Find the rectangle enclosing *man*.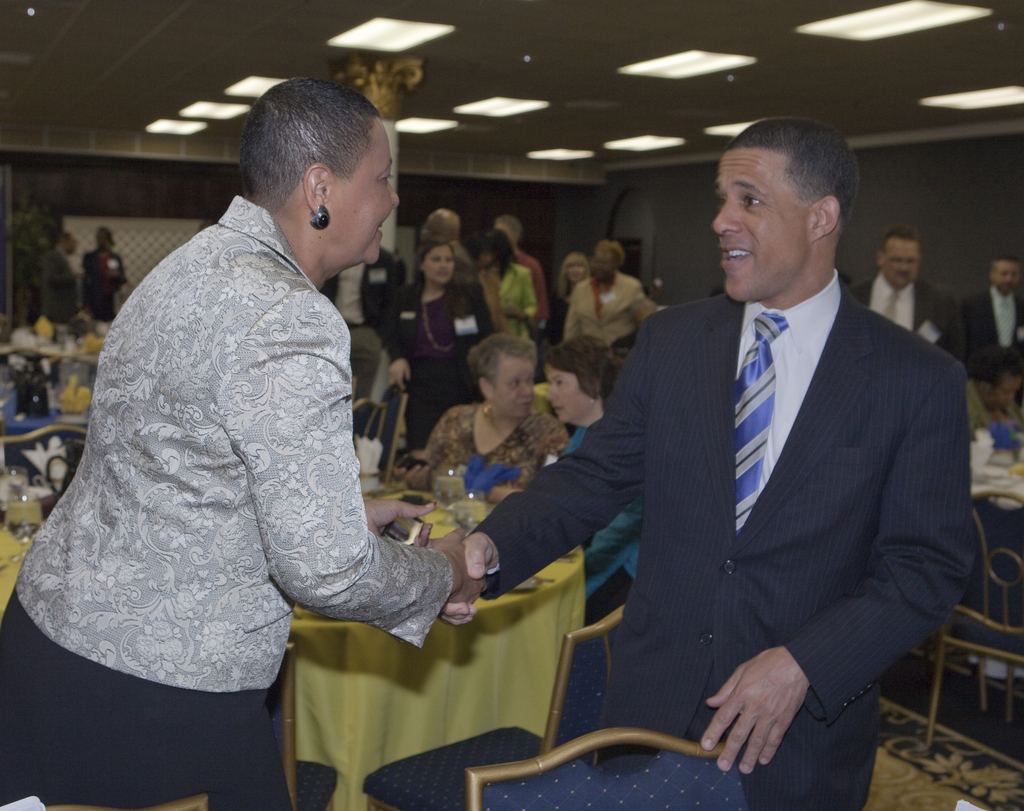
<bbox>438, 113, 982, 810</bbox>.
